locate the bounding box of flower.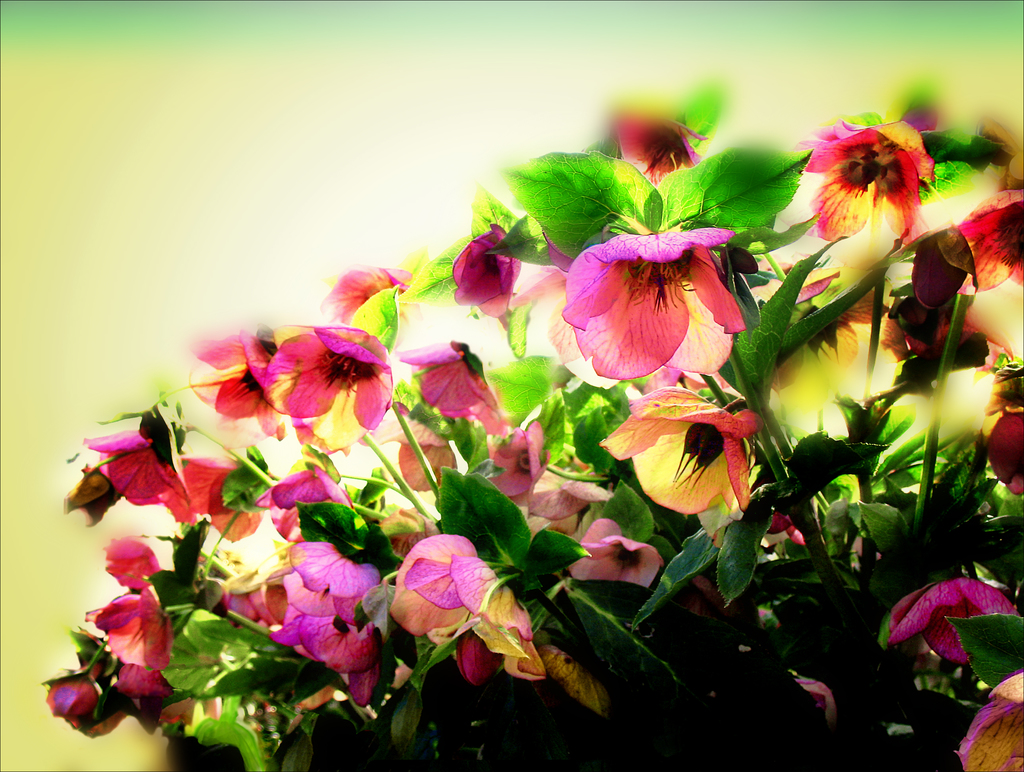
Bounding box: rect(394, 342, 504, 435).
